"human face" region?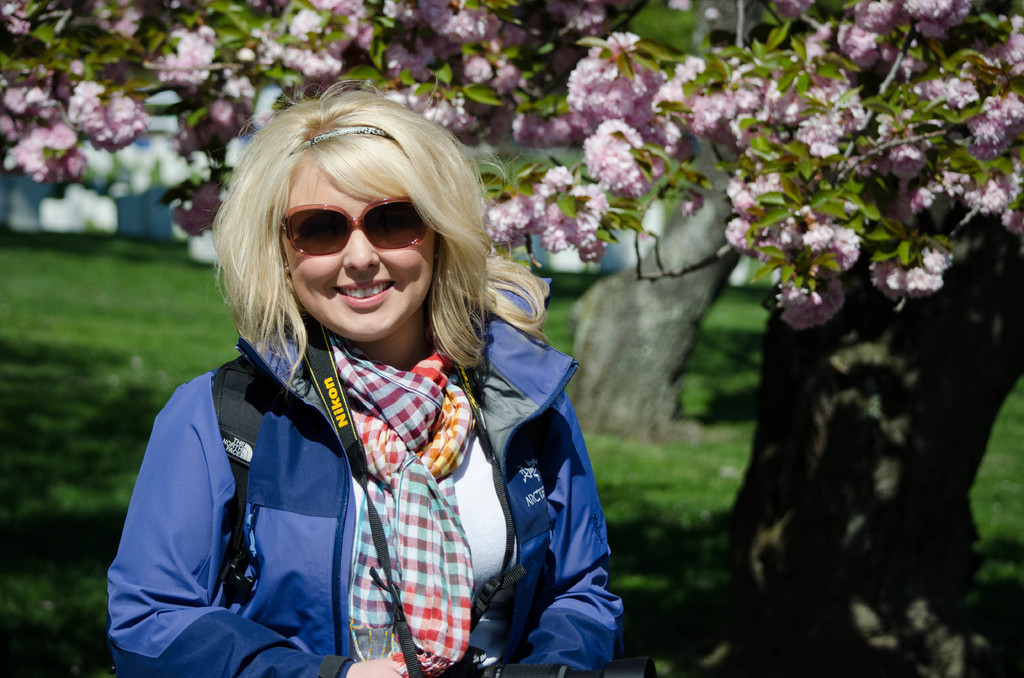
Rect(282, 155, 439, 339)
